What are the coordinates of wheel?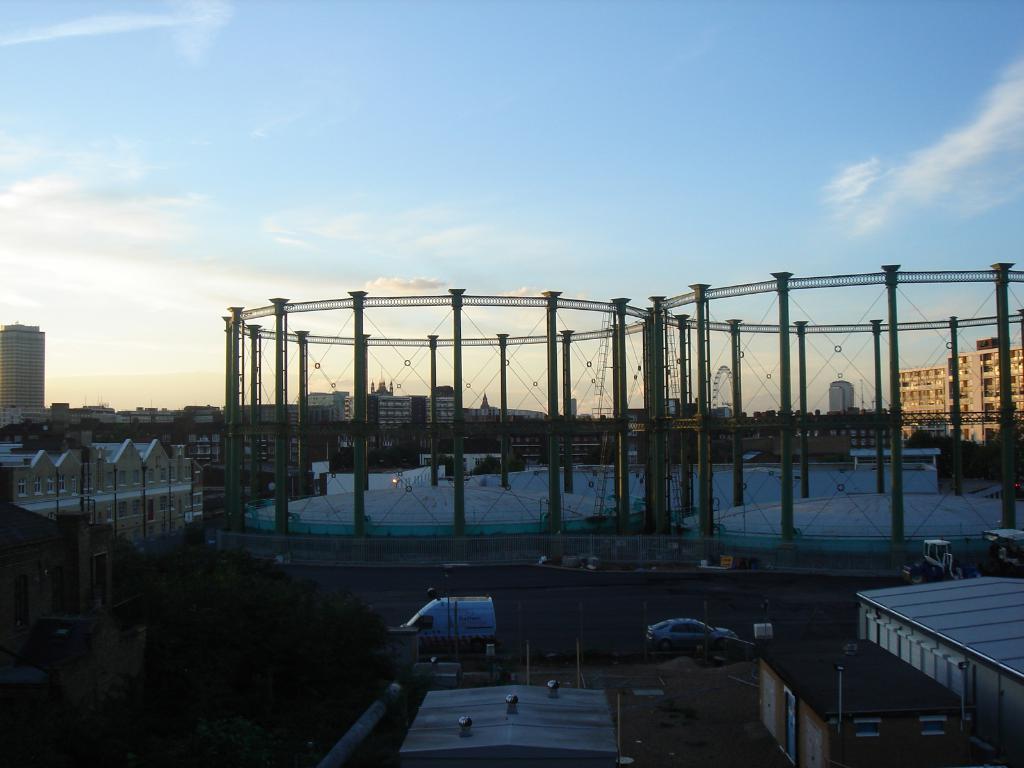
{"left": 657, "top": 635, "right": 675, "bottom": 652}.
